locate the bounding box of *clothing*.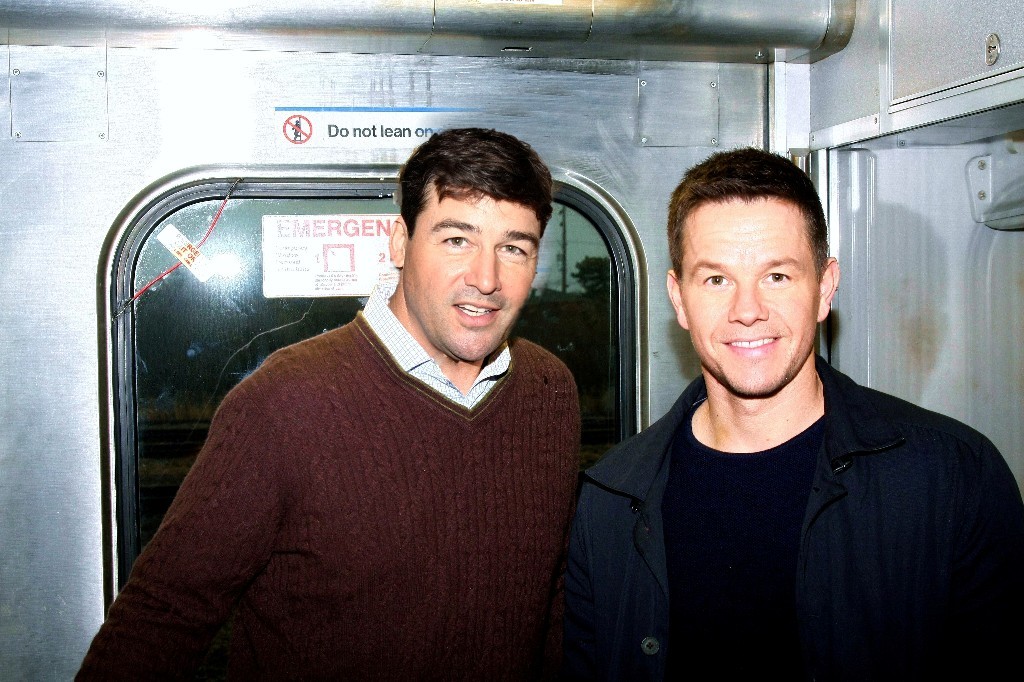
Bounding box: 117,262,600,668.
